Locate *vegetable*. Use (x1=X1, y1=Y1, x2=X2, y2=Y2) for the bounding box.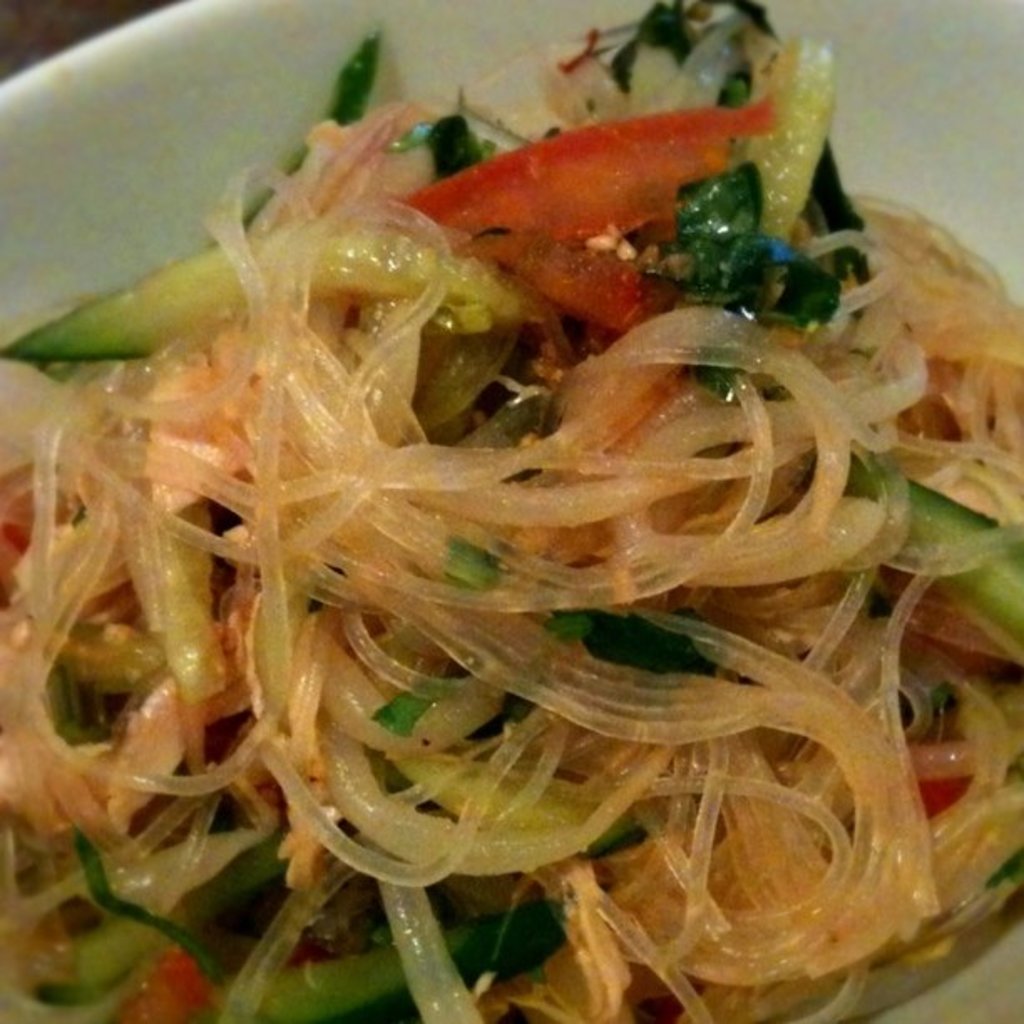
(x1=796, y1=144, x2=865, y2=333).
